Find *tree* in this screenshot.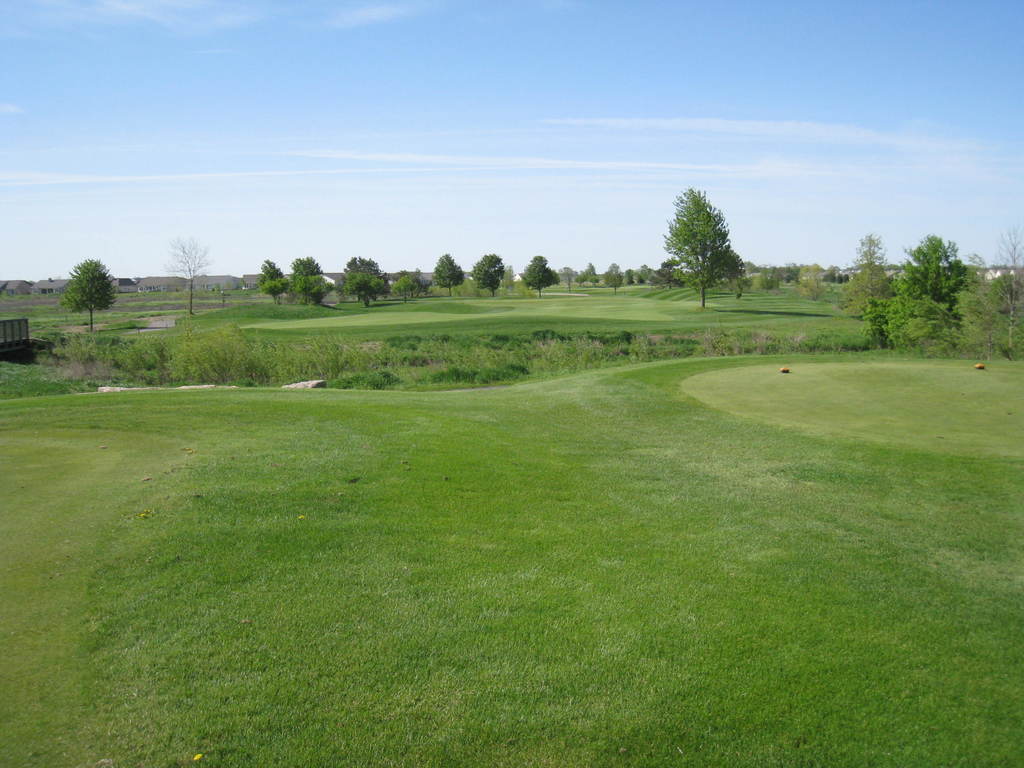
The bounding box for *tree* is box(624, 268, 637, 290).
